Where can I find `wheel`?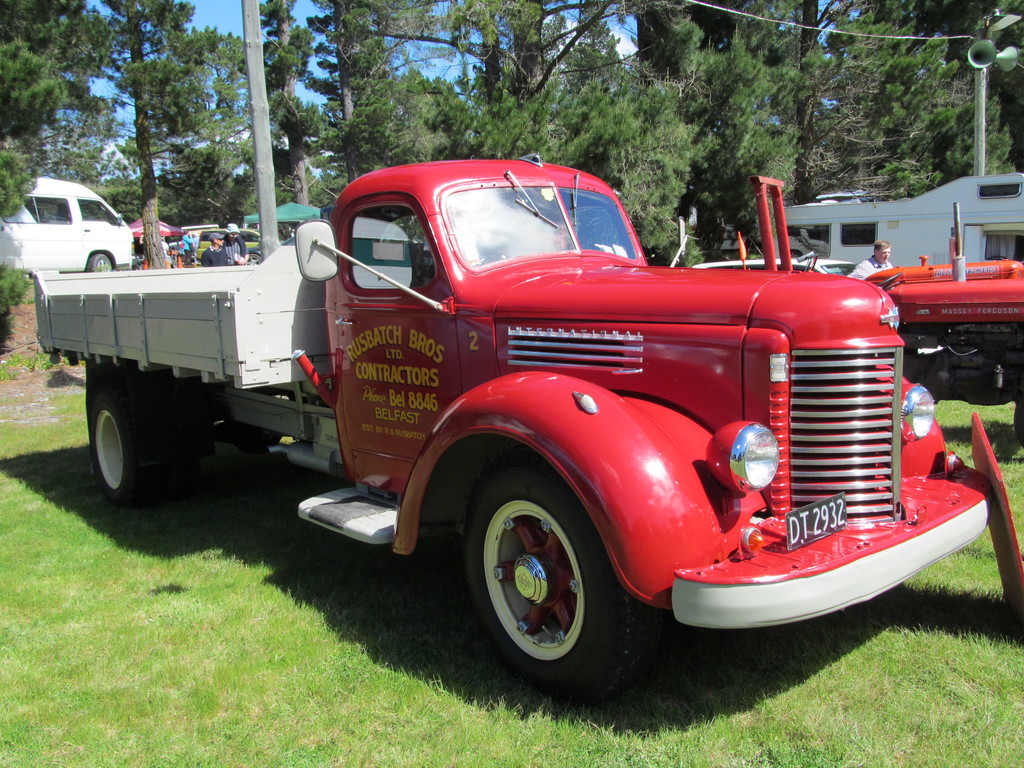
You can find it at Rect(468, 483, 602, 669).
